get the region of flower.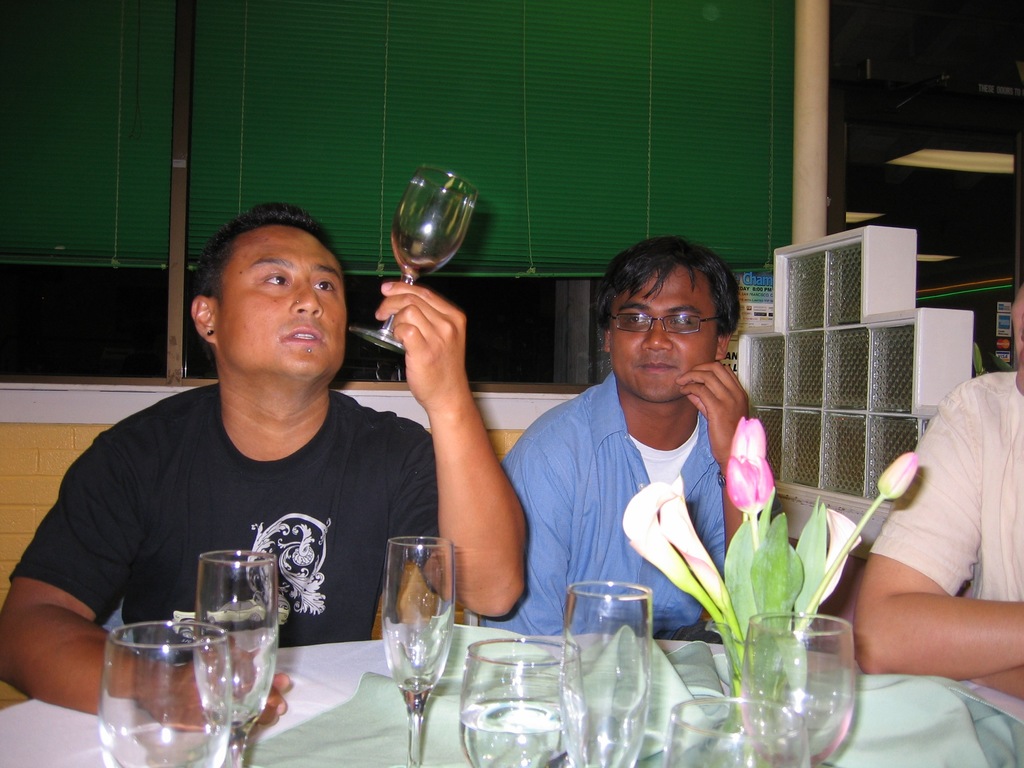
[880,451,918,498].
